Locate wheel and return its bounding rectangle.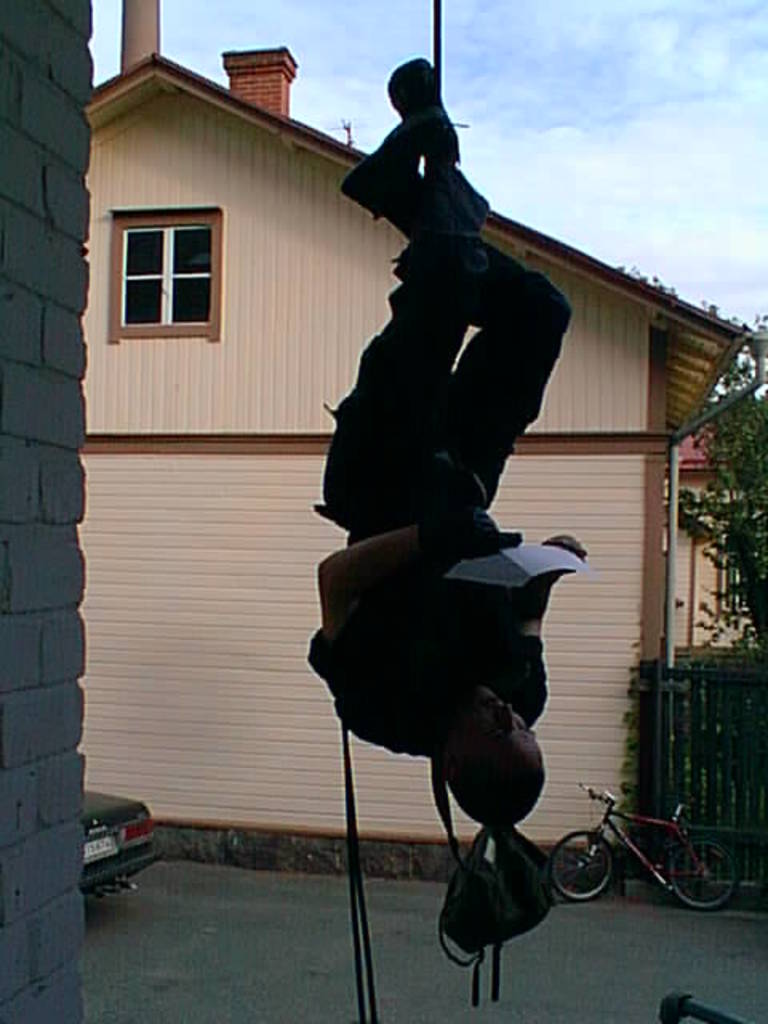
pyautogui.locateOnScreen(550, 829, 614, 896).
